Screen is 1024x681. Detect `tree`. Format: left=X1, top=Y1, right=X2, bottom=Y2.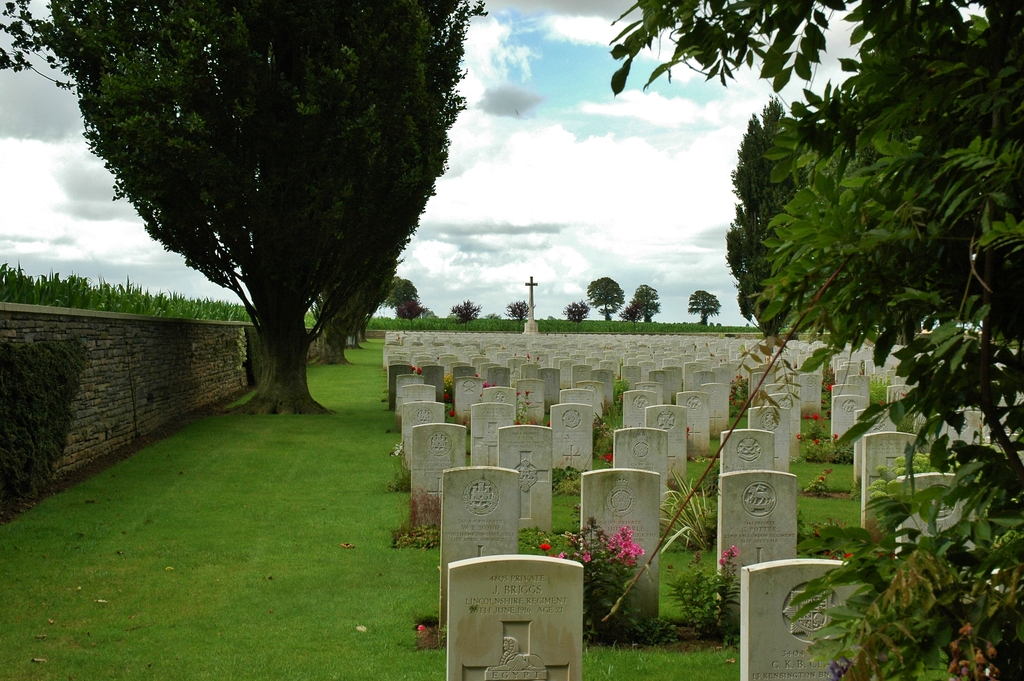
left=386, top=273, right=421, bottom=316.
